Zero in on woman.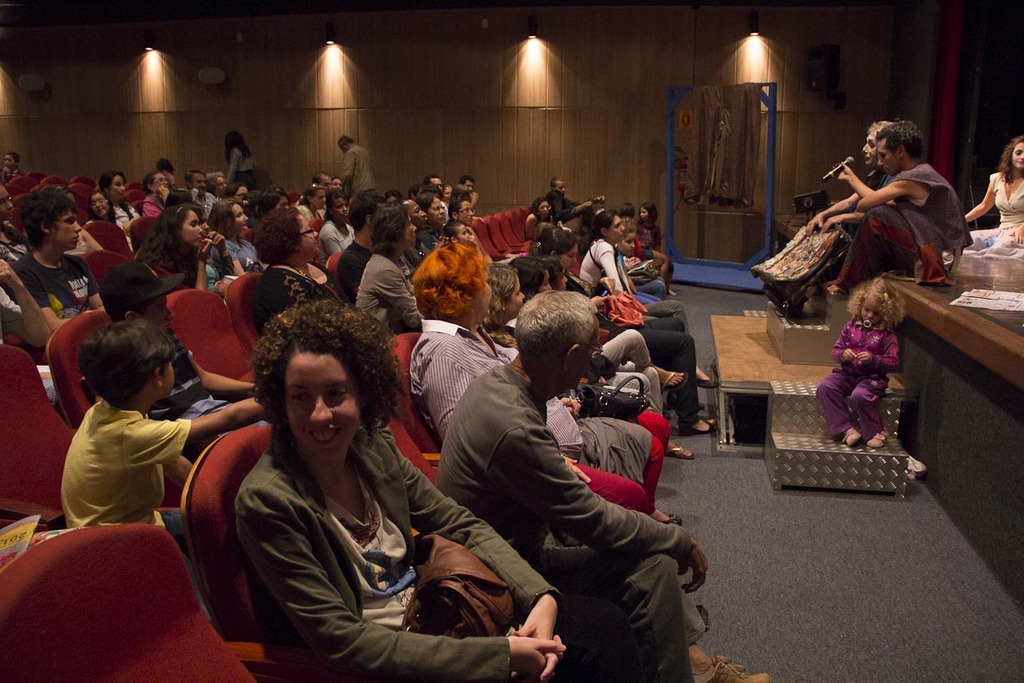
Zeroed in: x1=581 y1=210 x2=645 y2=292.
